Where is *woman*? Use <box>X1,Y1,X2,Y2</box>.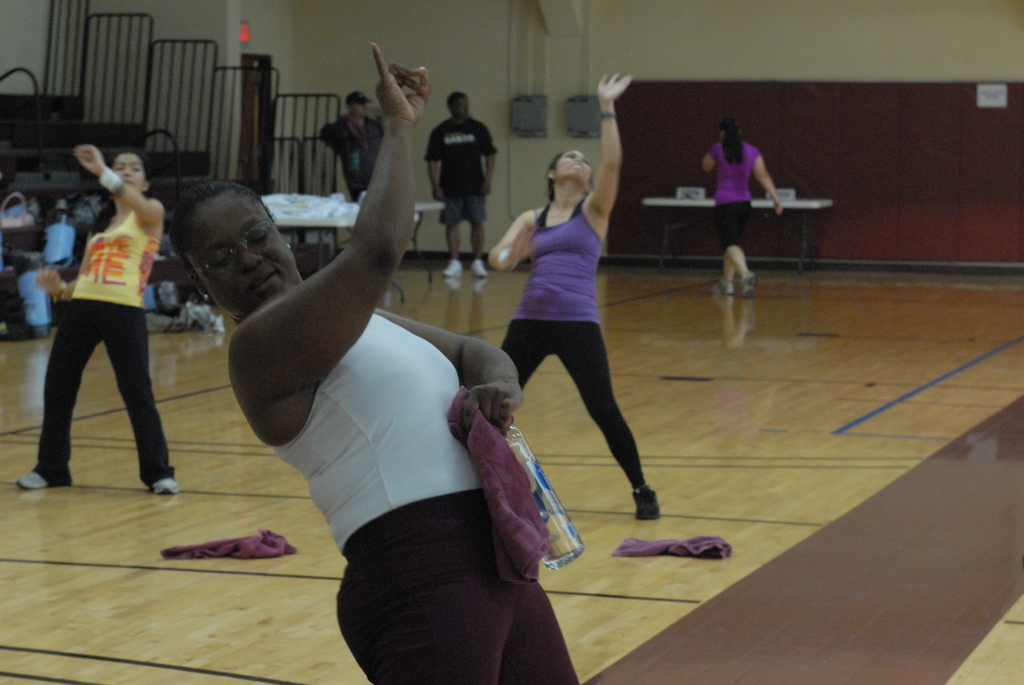
<box>469,125,657,528</box>.
